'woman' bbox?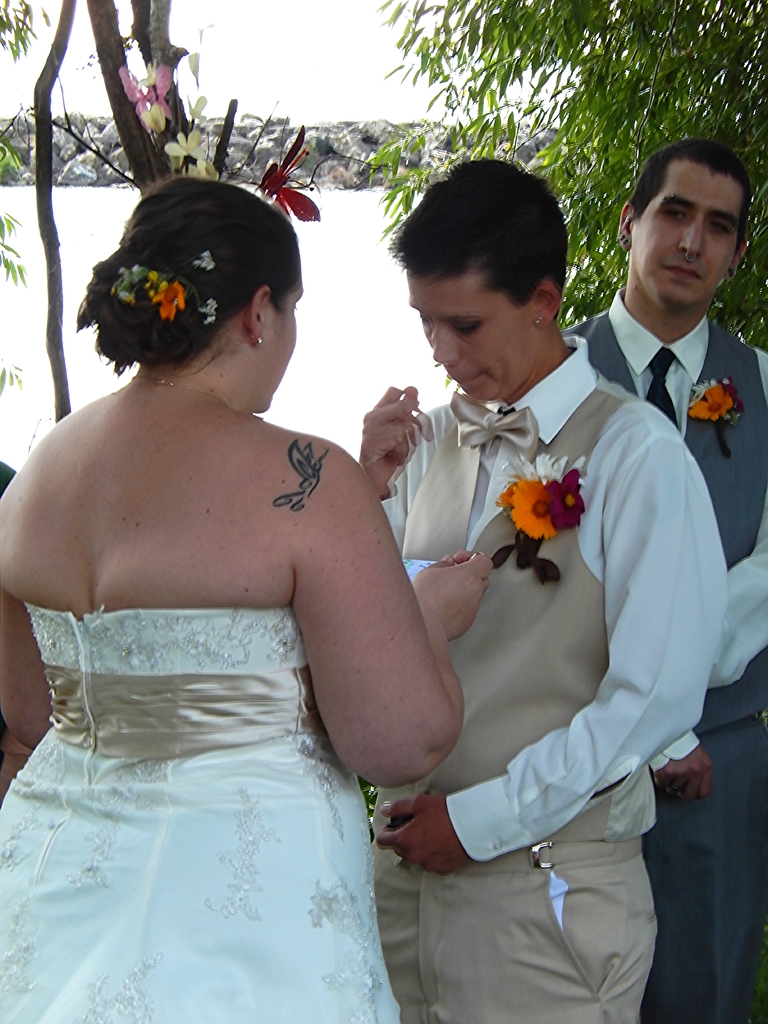
bbox=[0, 168, 492, 1023]
